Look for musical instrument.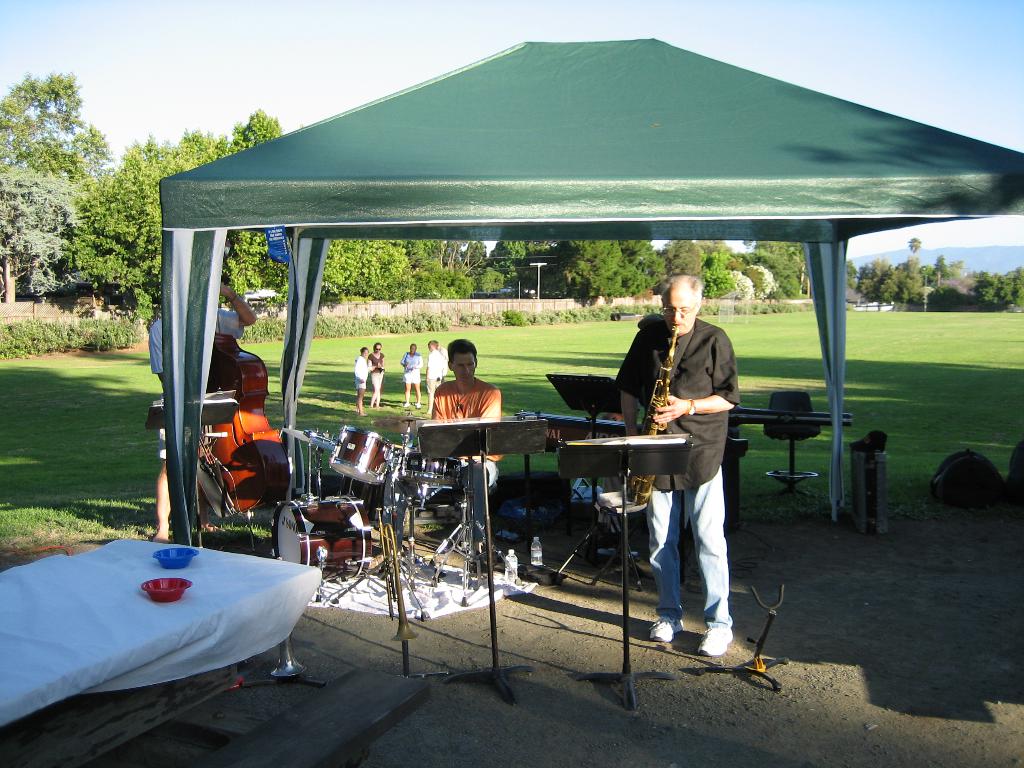
Found: {"left": 404, "top": 447, "right": 472, "bottom": 504}.
